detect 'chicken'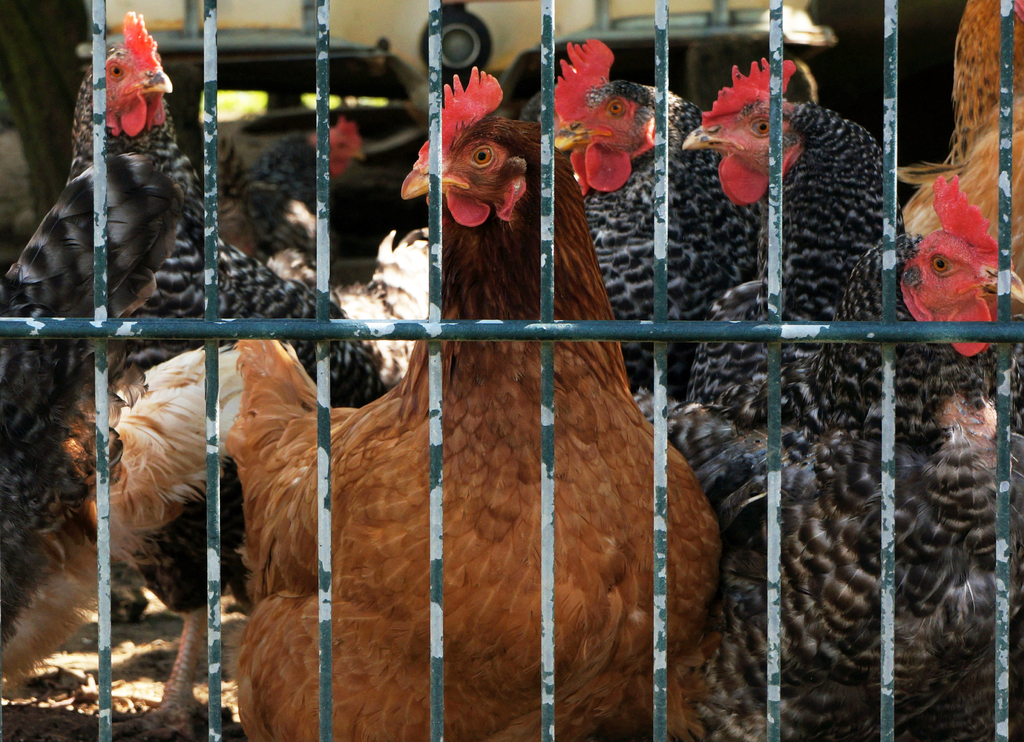
0:6:189:649
